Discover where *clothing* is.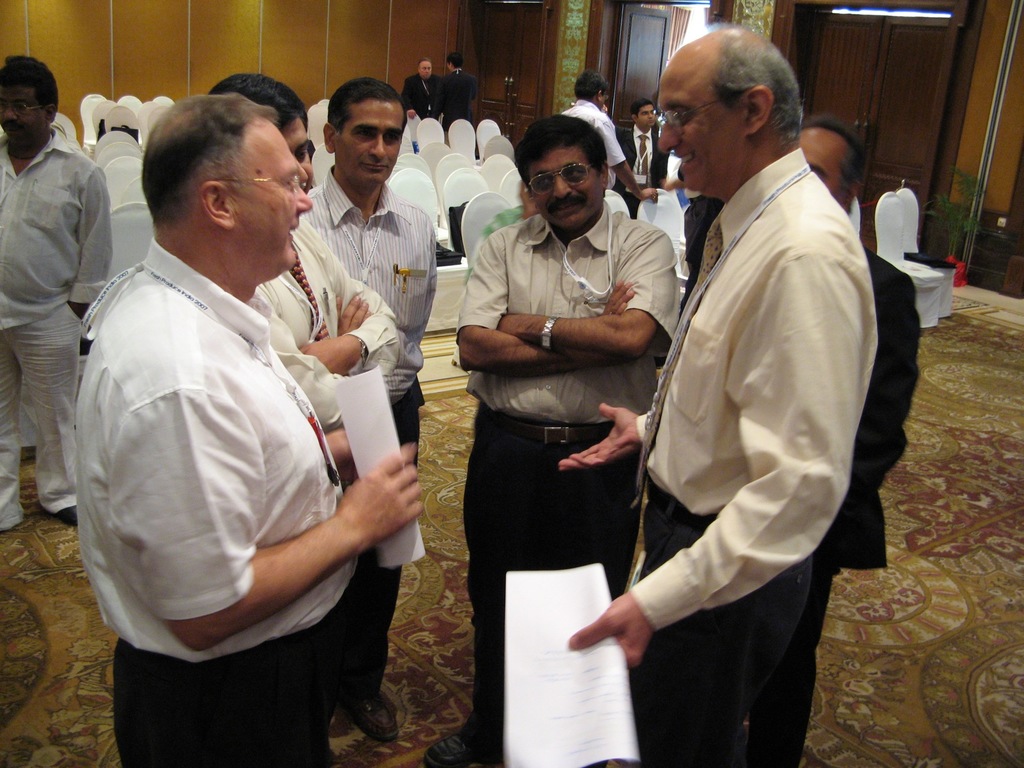
Discovered at 446:195:685:740.
